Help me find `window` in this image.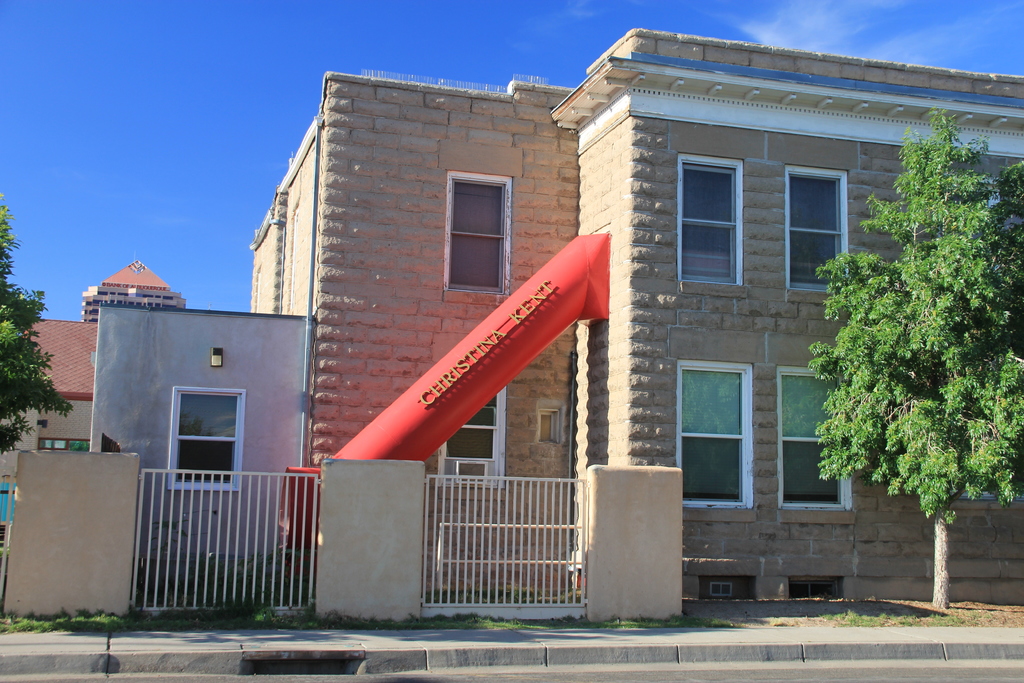
Found it: bbox(678, 155, 748, 285).
